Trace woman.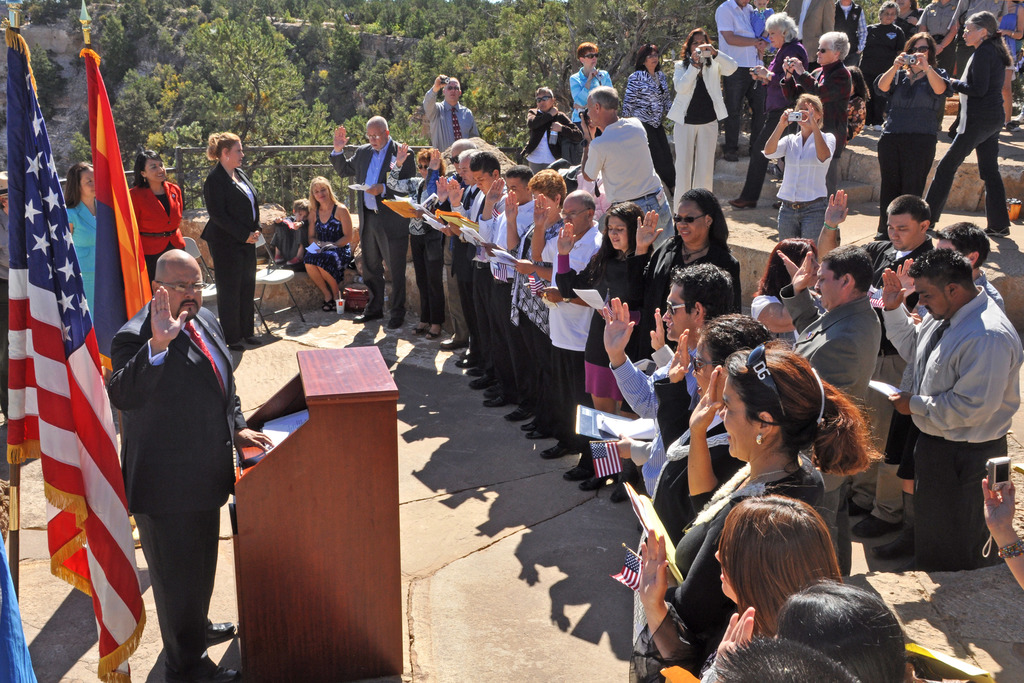
Traced to <bbox>727, 10, 819, 211</bbox>.
